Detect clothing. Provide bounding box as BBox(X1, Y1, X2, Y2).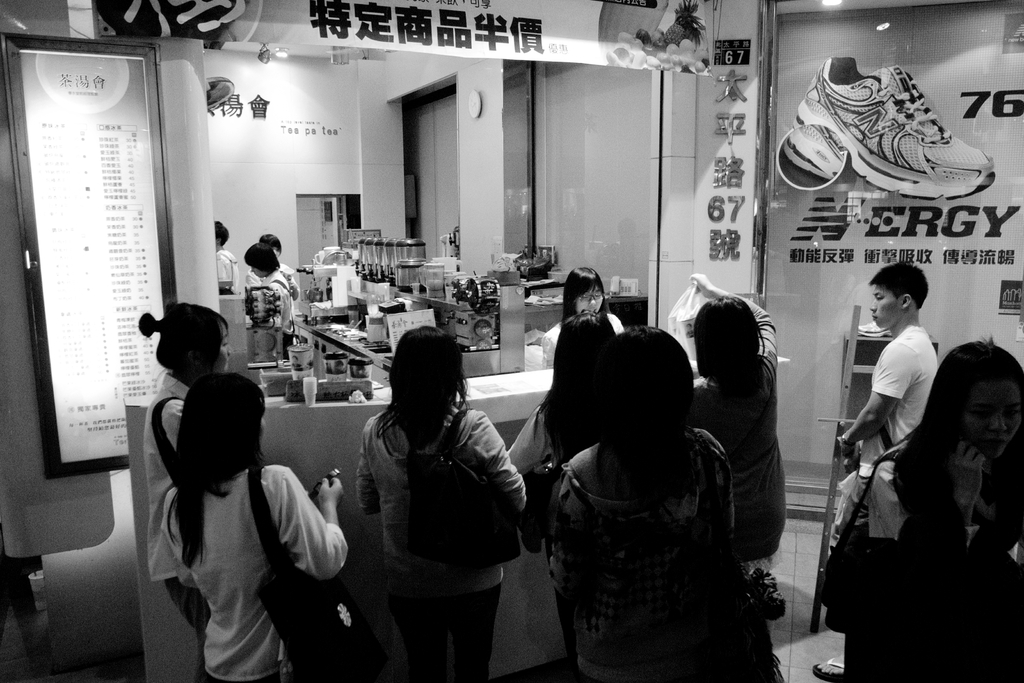
BBox(261, 273, 296, 360).
